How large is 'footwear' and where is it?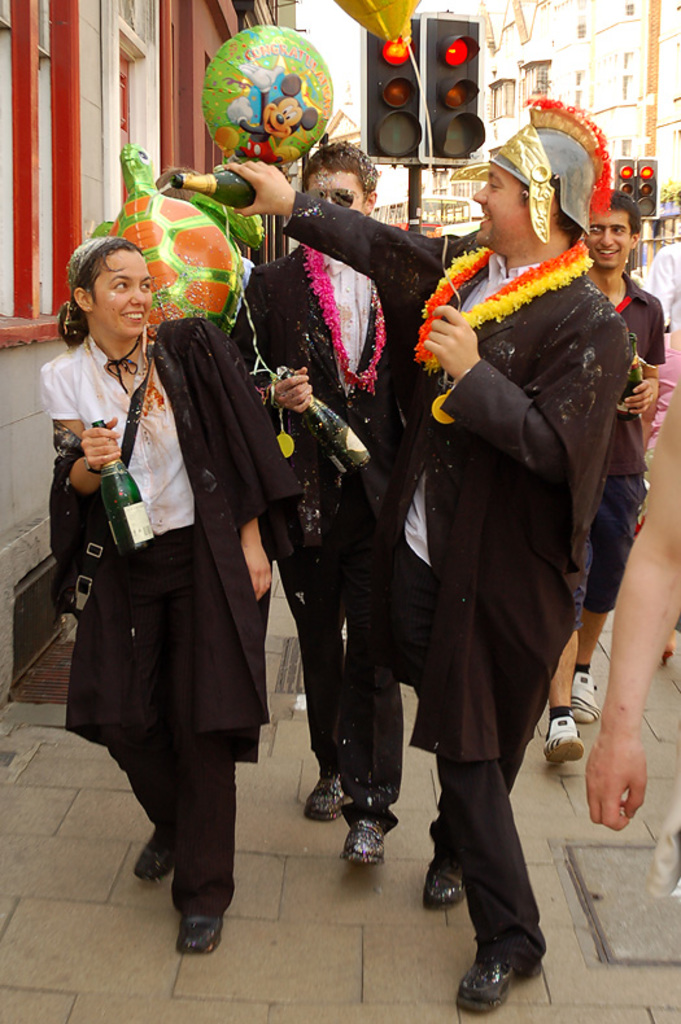
Bounding box: BBox(180, 901, 226, 953).
